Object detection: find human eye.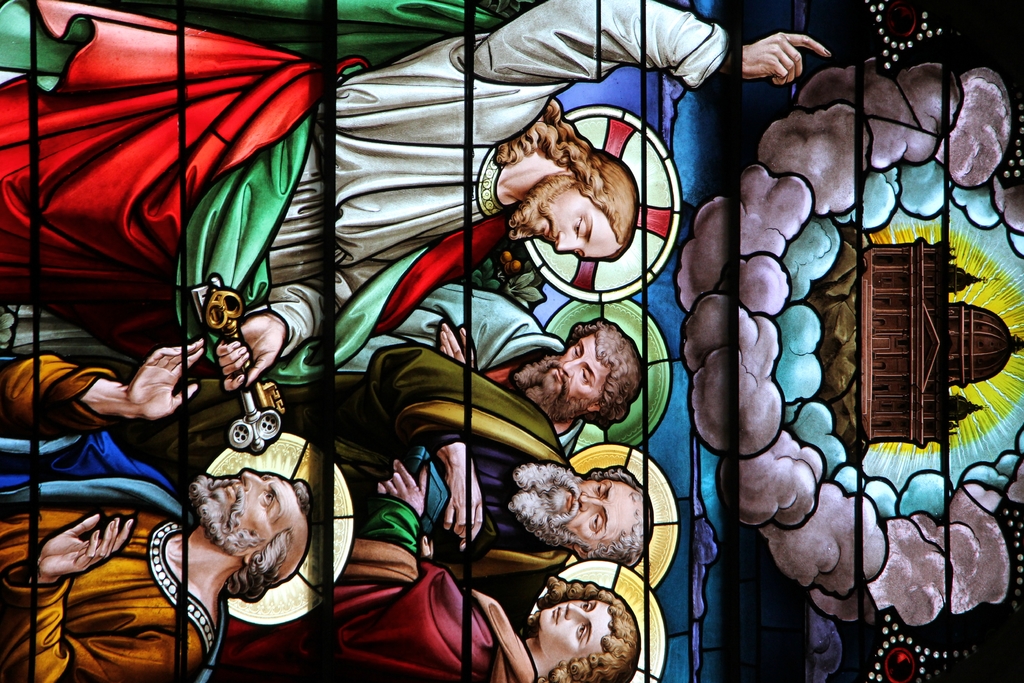
Rect(577, 623, 589, 641).
